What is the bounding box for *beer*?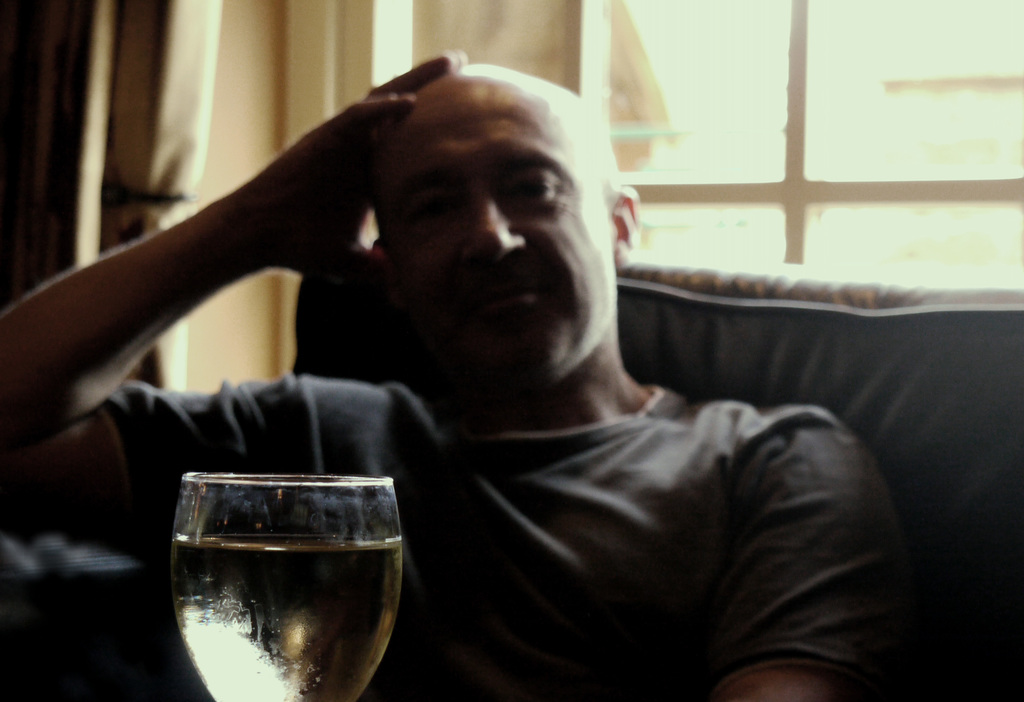
detection(161, 537, 401, 701).
